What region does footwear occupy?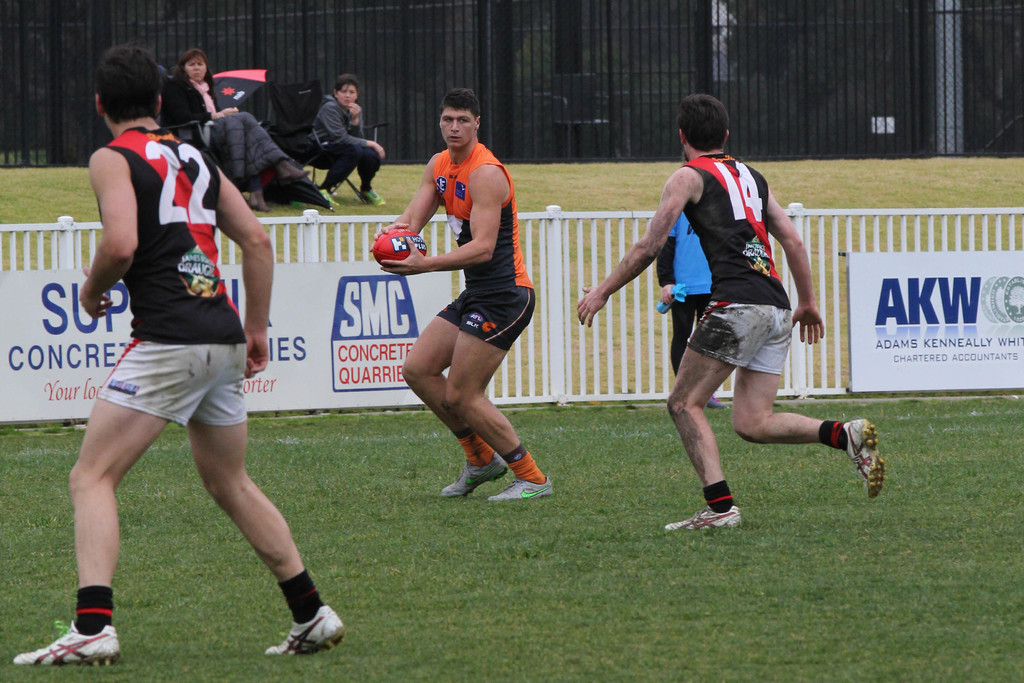
<region>440, 445, 504, 493</region>.
